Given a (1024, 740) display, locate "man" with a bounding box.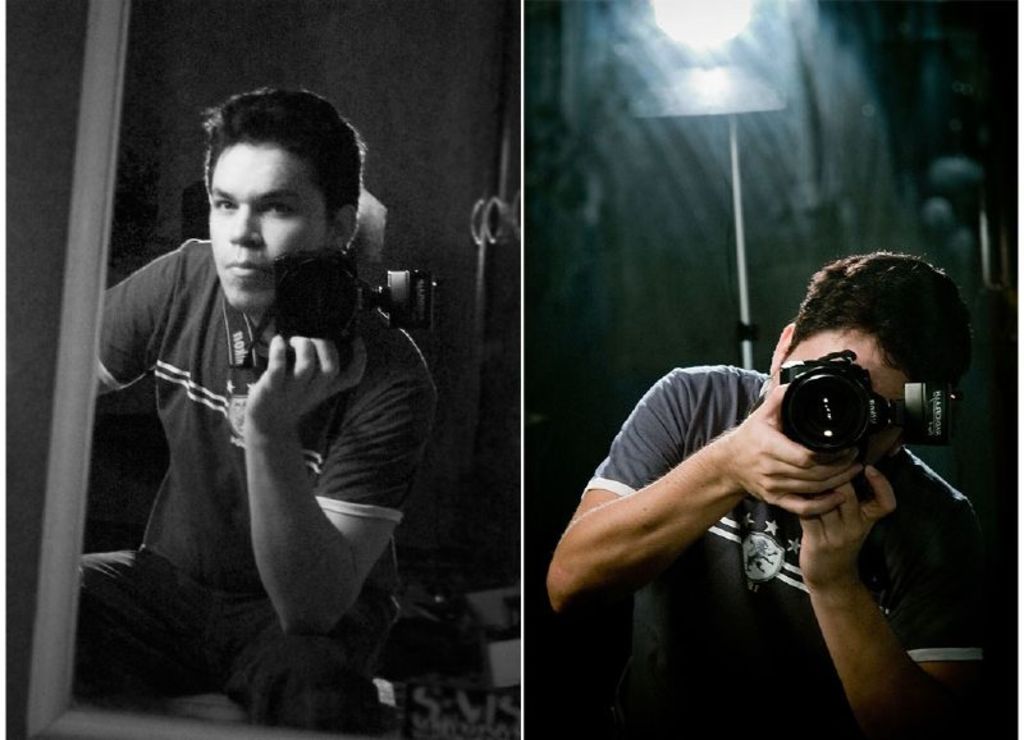
Located: {"x1": 532, "y1": 210, "x2": 988, "y2": 705}.
